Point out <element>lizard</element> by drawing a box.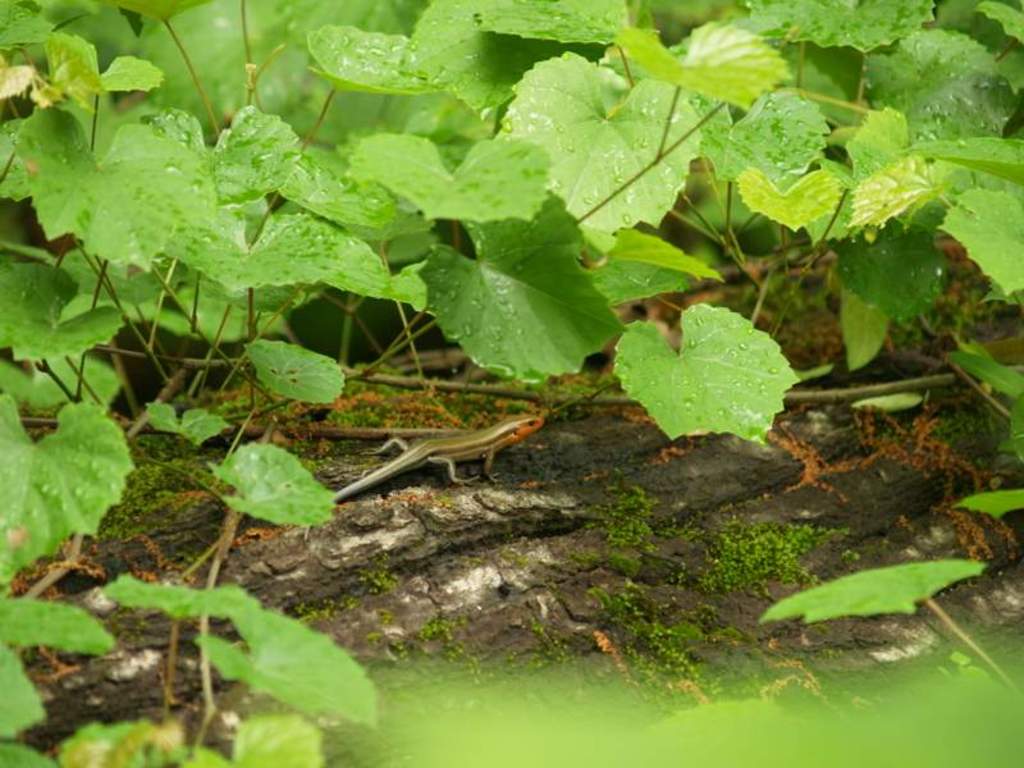
x1=335, y1=412, x2=558, y2=516.
